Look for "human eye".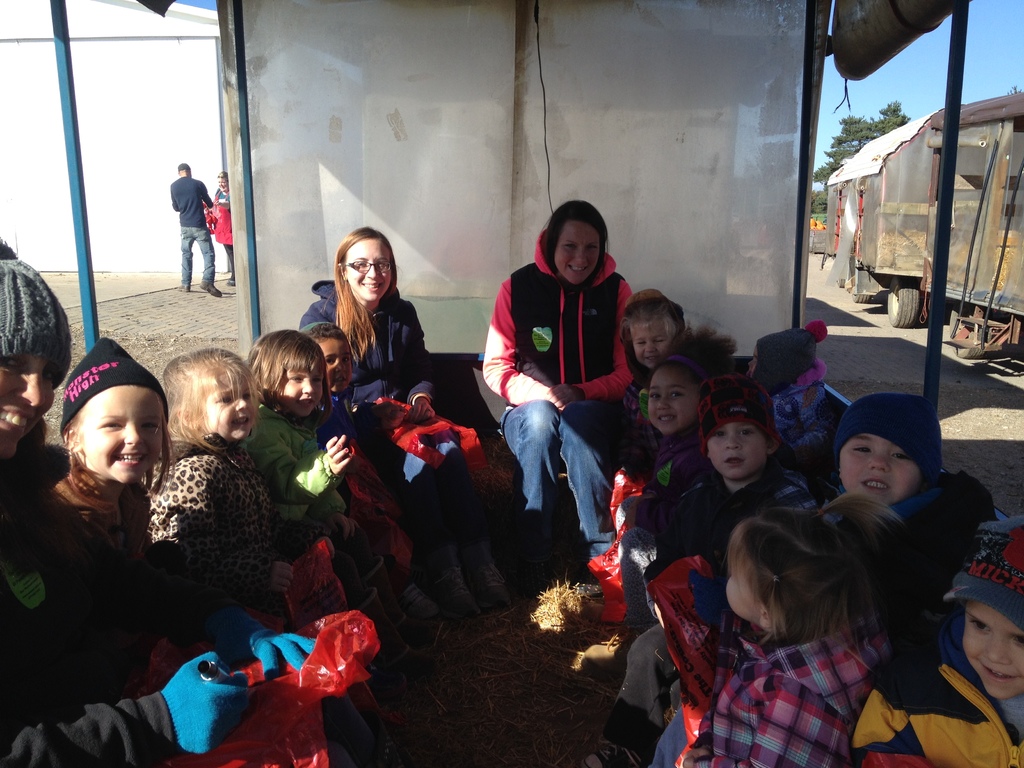
Found: 737,423,758,440.
